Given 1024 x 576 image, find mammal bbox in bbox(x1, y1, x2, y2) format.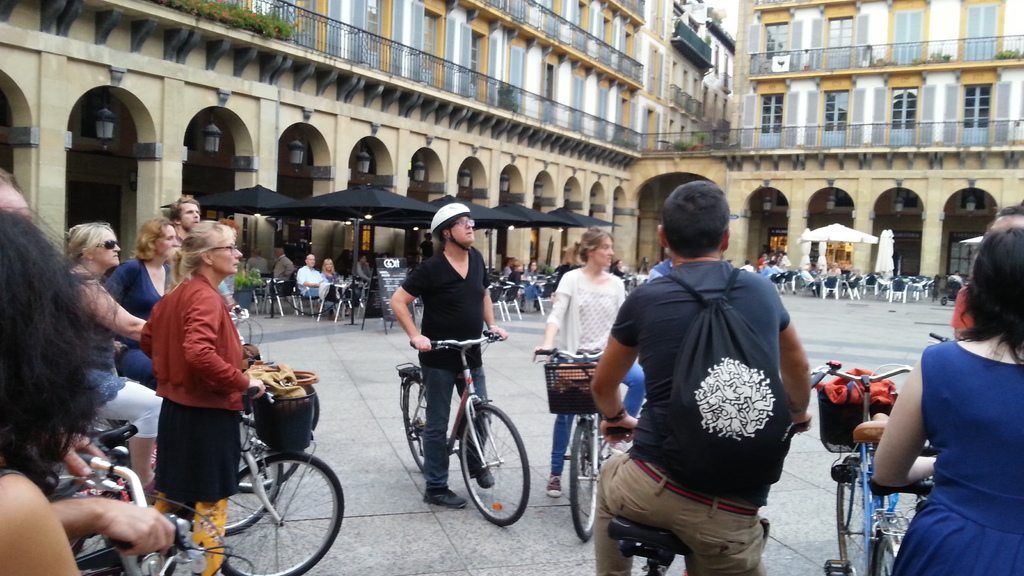
bbox(300, 252, 344, 322).
